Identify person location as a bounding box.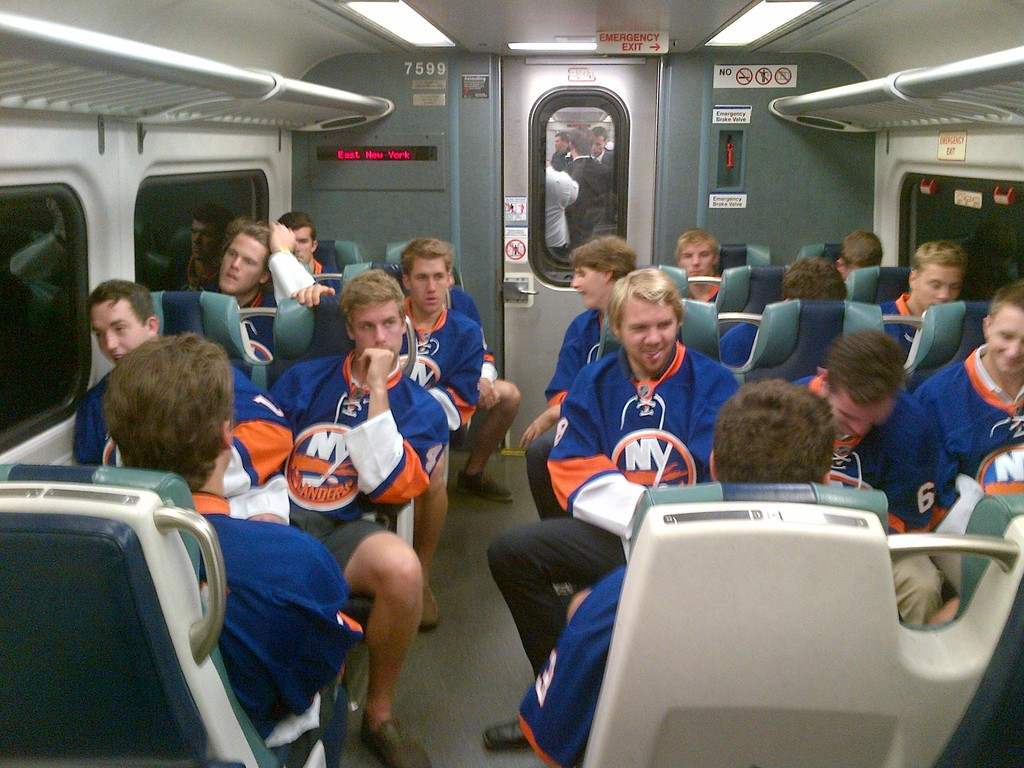
211:223:314:369.
